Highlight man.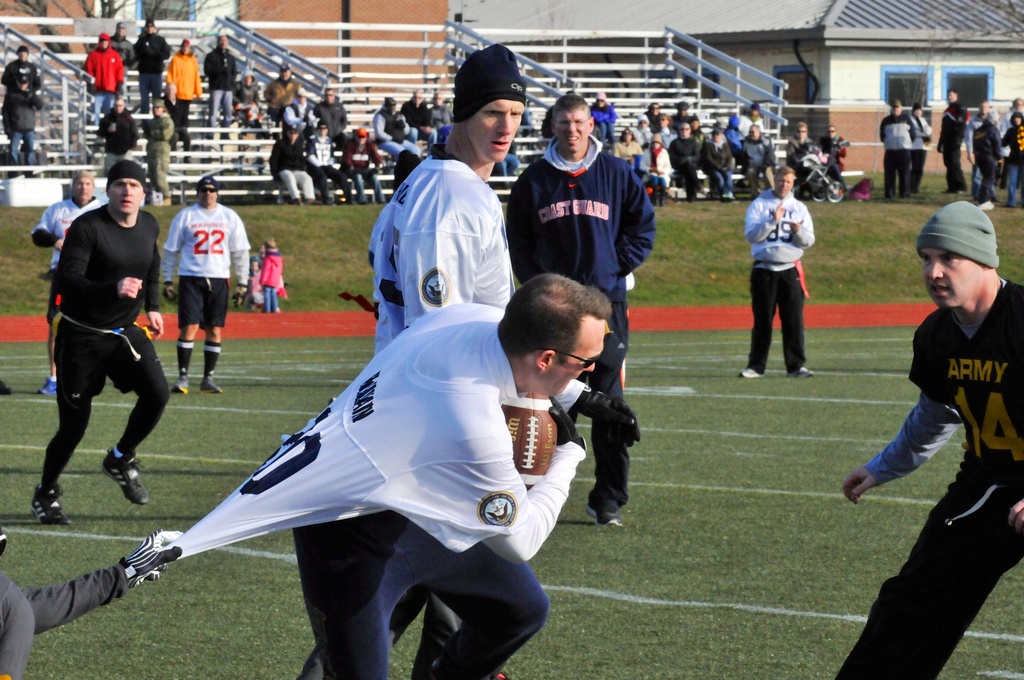
Highlighted region: {"x1": 144, "y1": 93, "x2": 175, "y2": 209}.
